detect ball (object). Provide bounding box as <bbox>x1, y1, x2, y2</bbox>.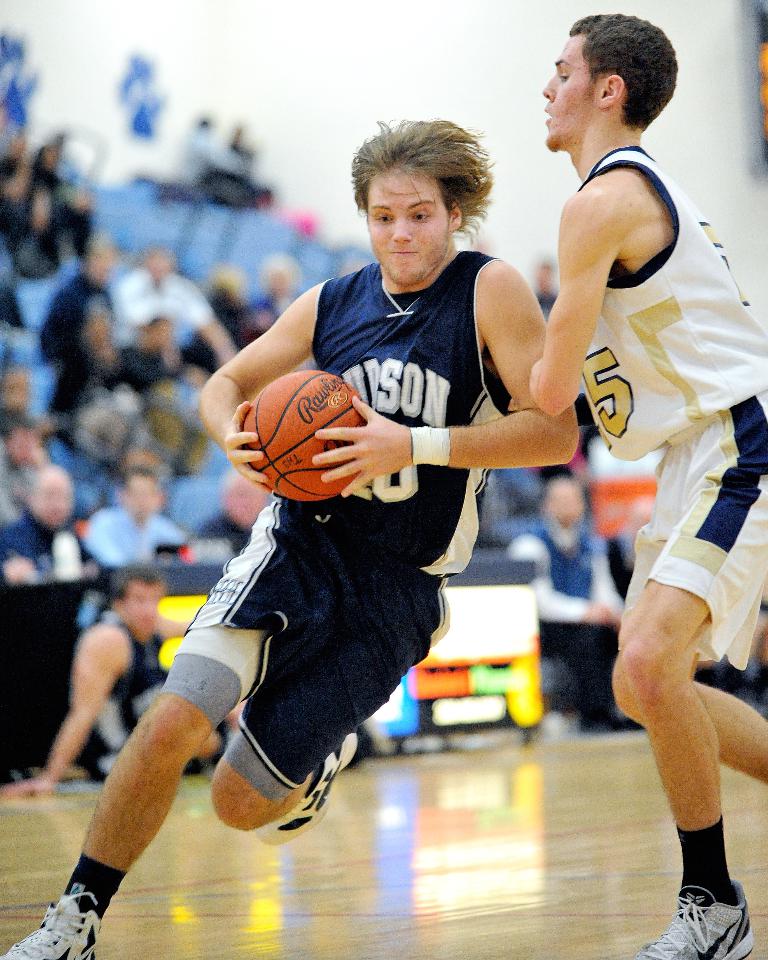
<bbox>239, 368, 366, 506</bbox>.
